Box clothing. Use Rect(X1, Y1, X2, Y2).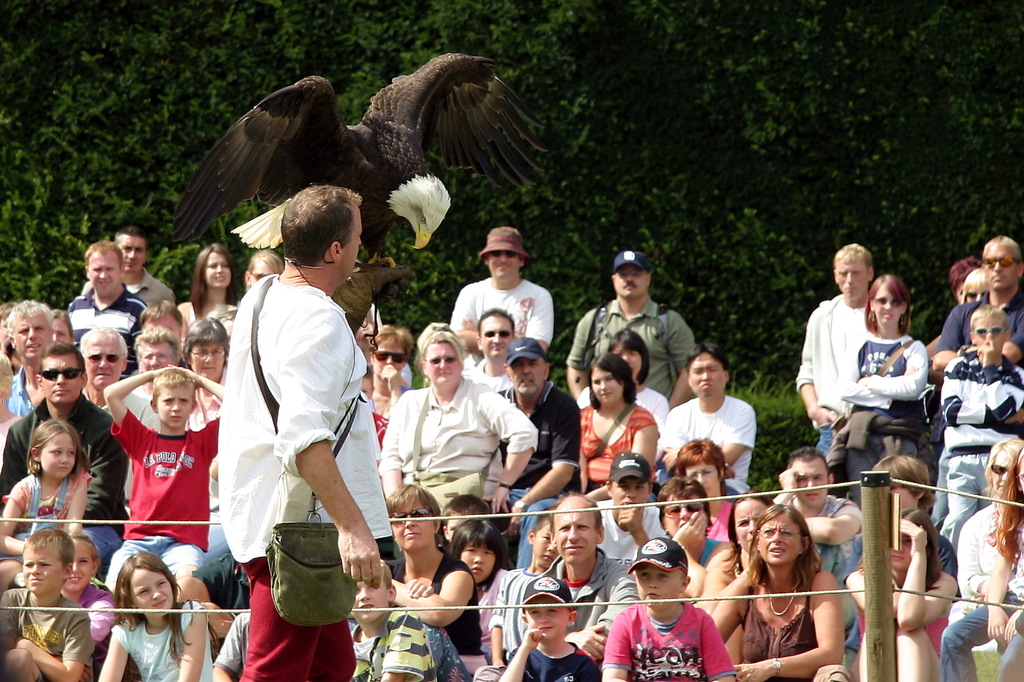
Rect(0, 383, 126, 550).
